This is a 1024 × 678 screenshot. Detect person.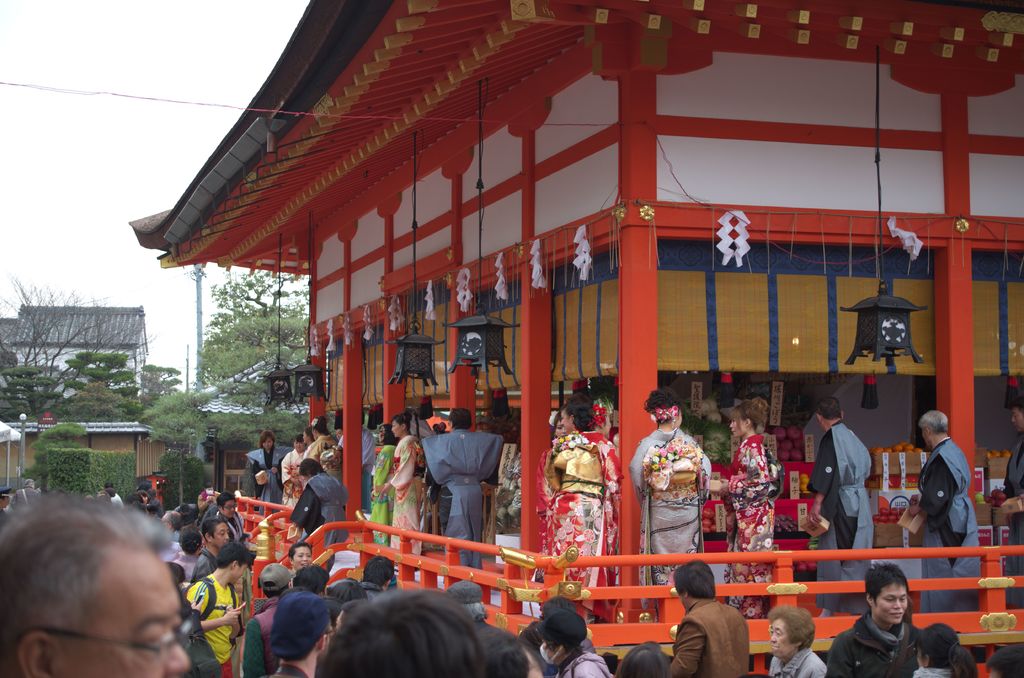
bbox=(260, 592, 339, 677).
